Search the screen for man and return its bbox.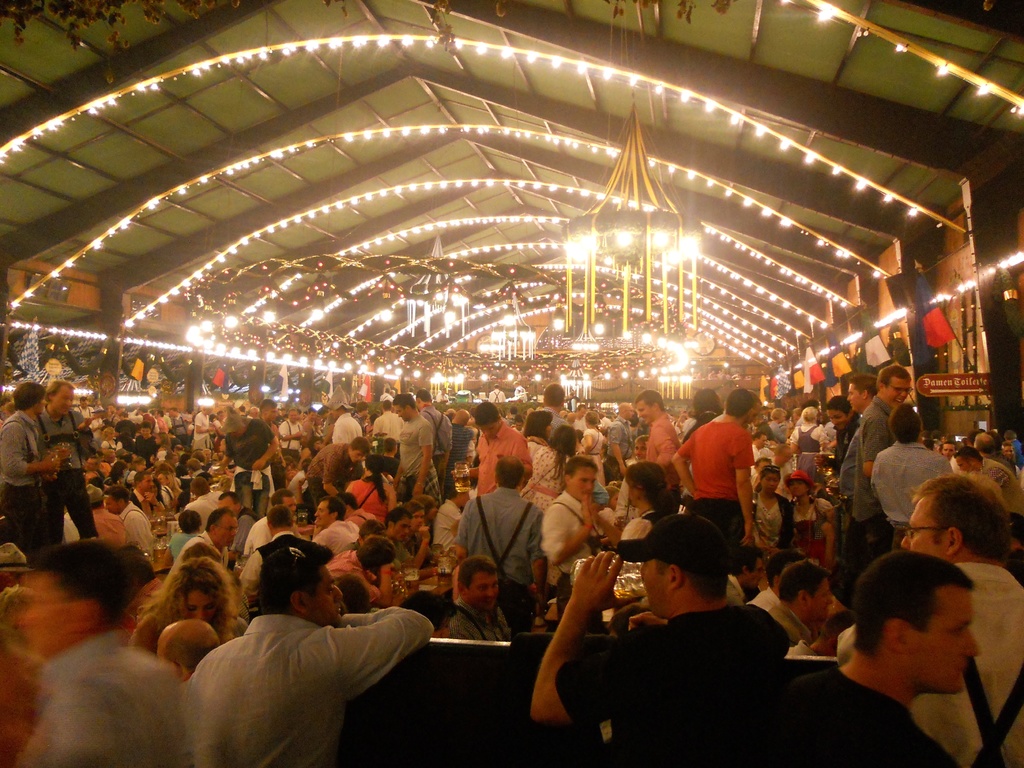
Found: BBox(179, 560, 426, 755).
